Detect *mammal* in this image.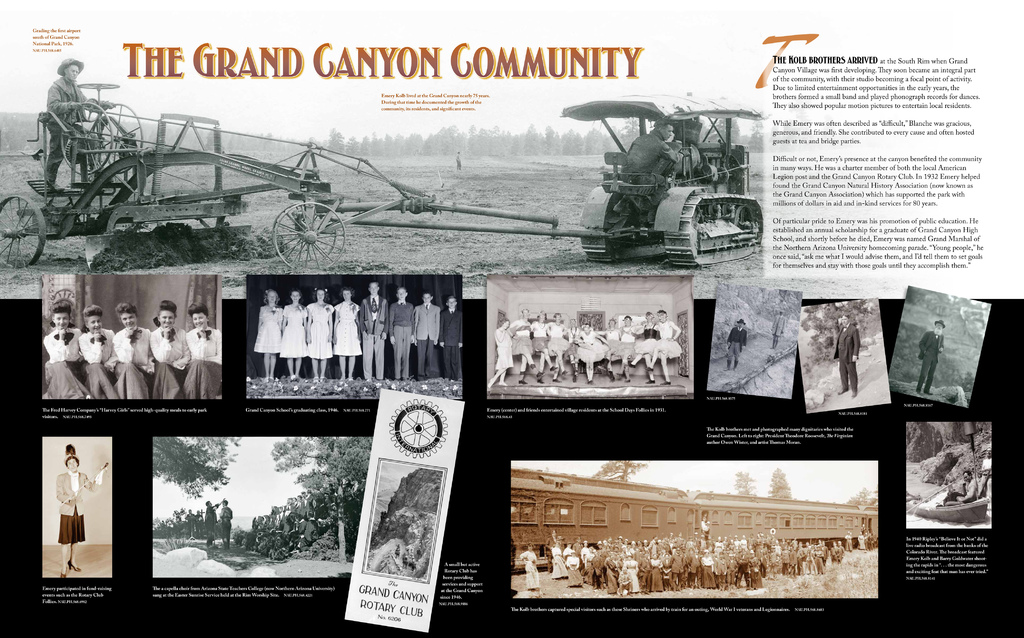
Detection: <bbox>561, 319, 588, 383</bbox>.
